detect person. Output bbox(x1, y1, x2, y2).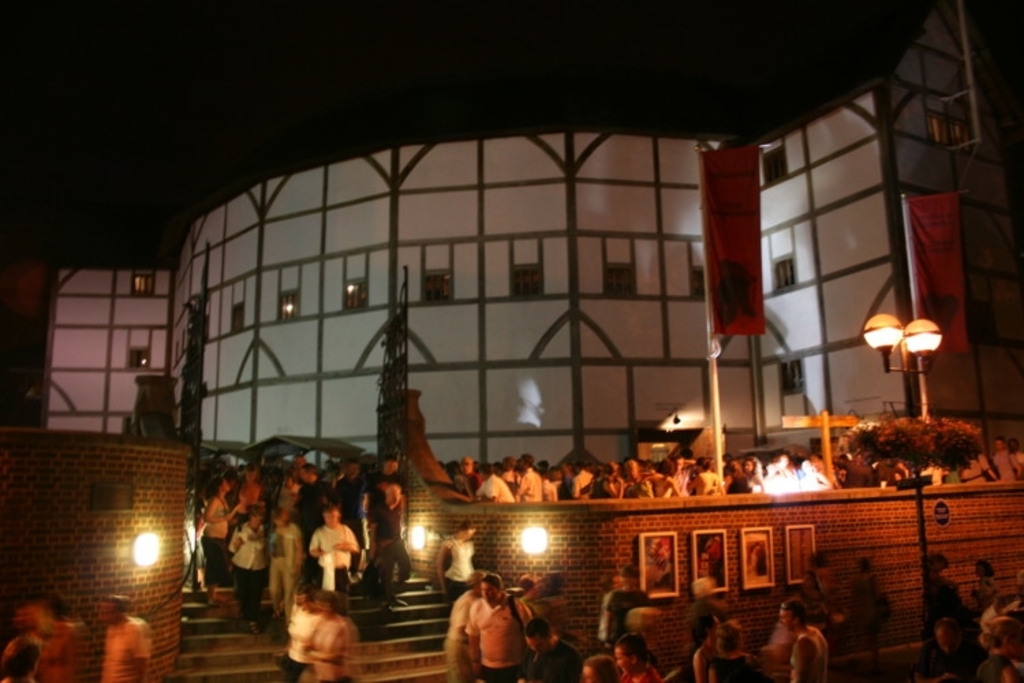
bbox(715, 454, 750, 496).
